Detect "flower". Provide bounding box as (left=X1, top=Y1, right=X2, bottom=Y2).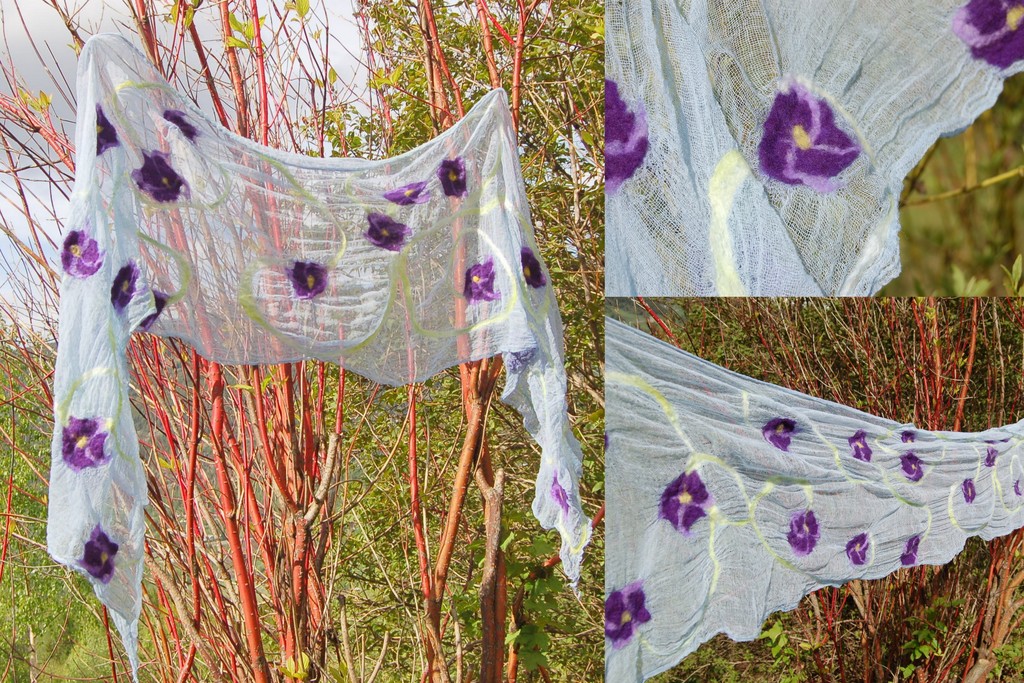
(left=761, top=94, right=855, bottom=190).
